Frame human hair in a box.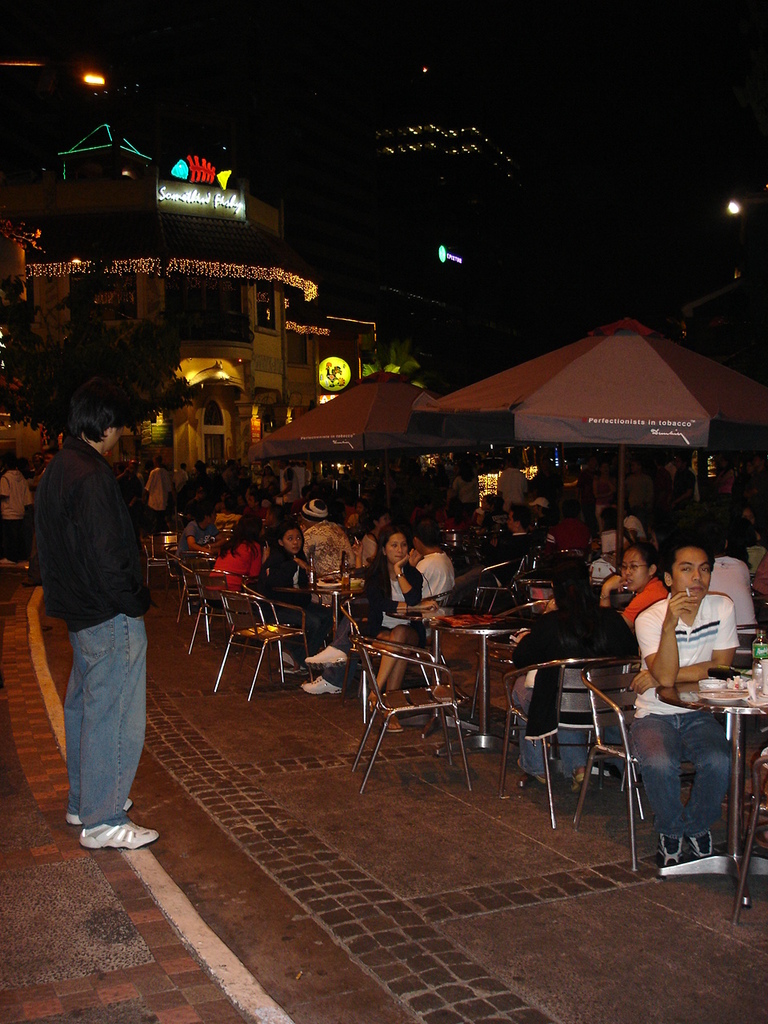
(598,508,619,529).
